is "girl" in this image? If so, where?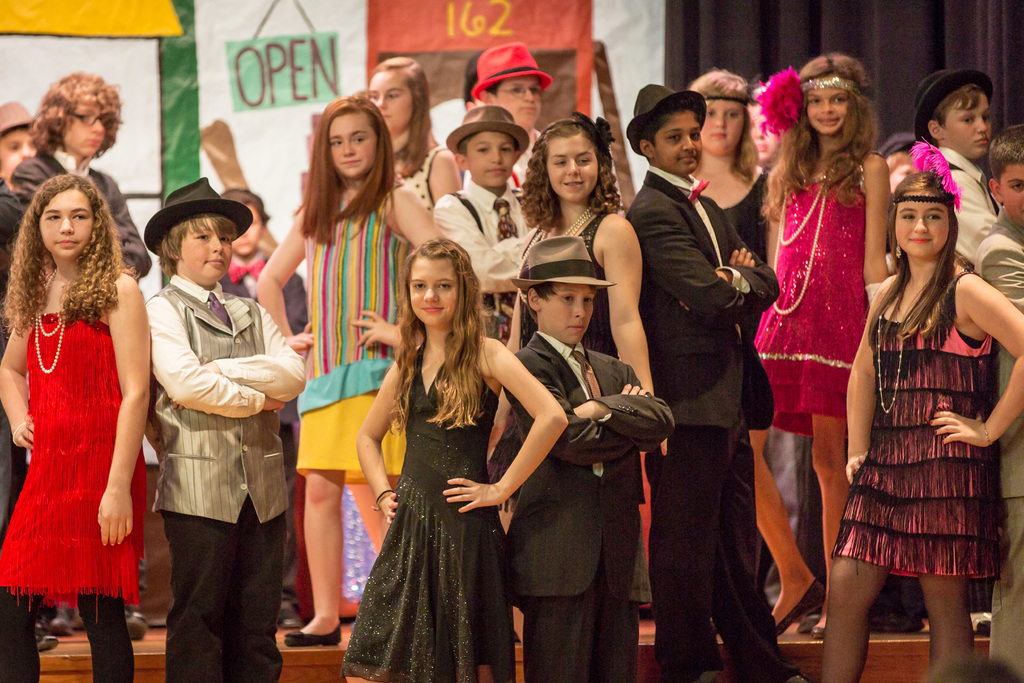
Yes, at rect(501, 106, 656, 512).
